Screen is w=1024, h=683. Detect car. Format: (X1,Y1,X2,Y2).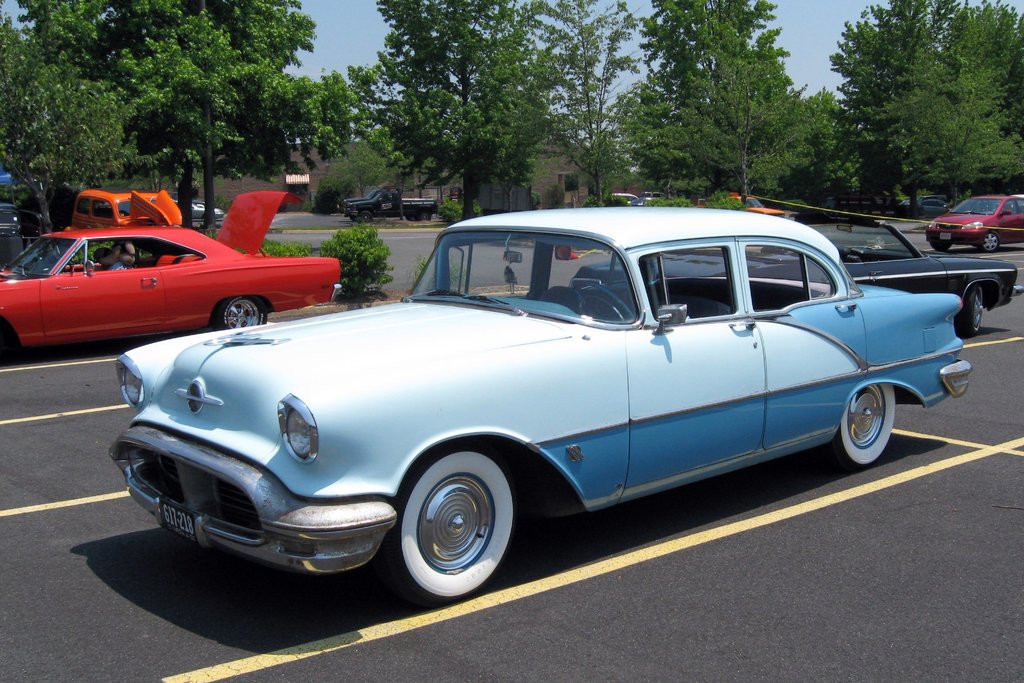
(174,198,223,222).
